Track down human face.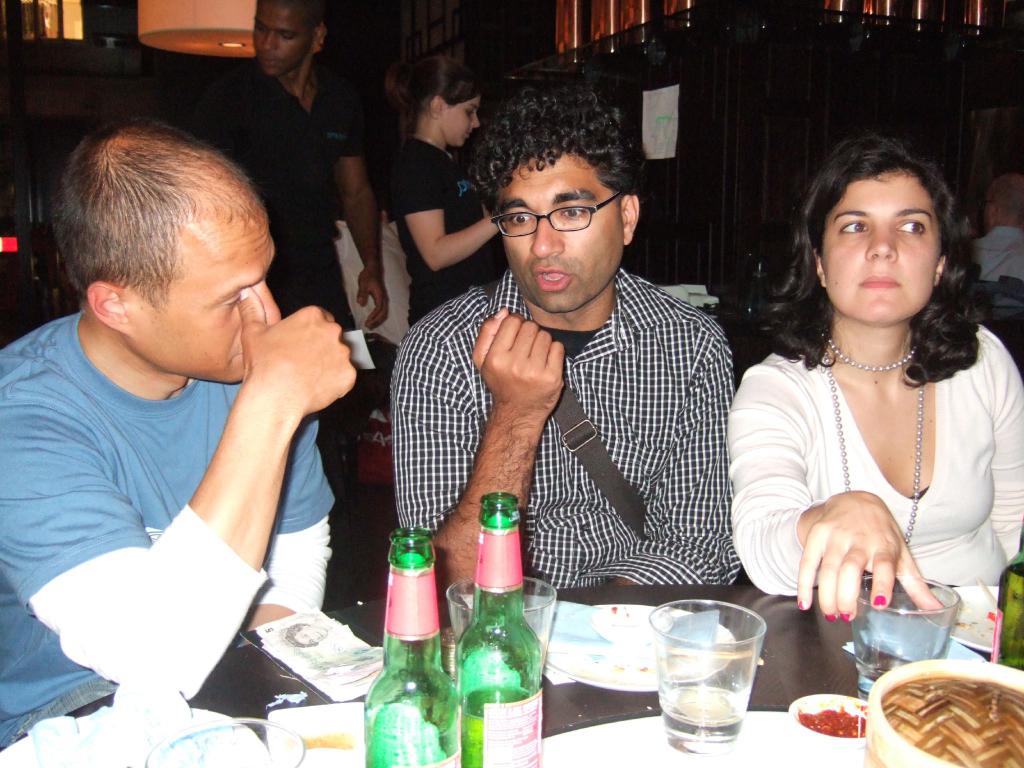
Tracked to bbox=(118, 223, 280, 380).
